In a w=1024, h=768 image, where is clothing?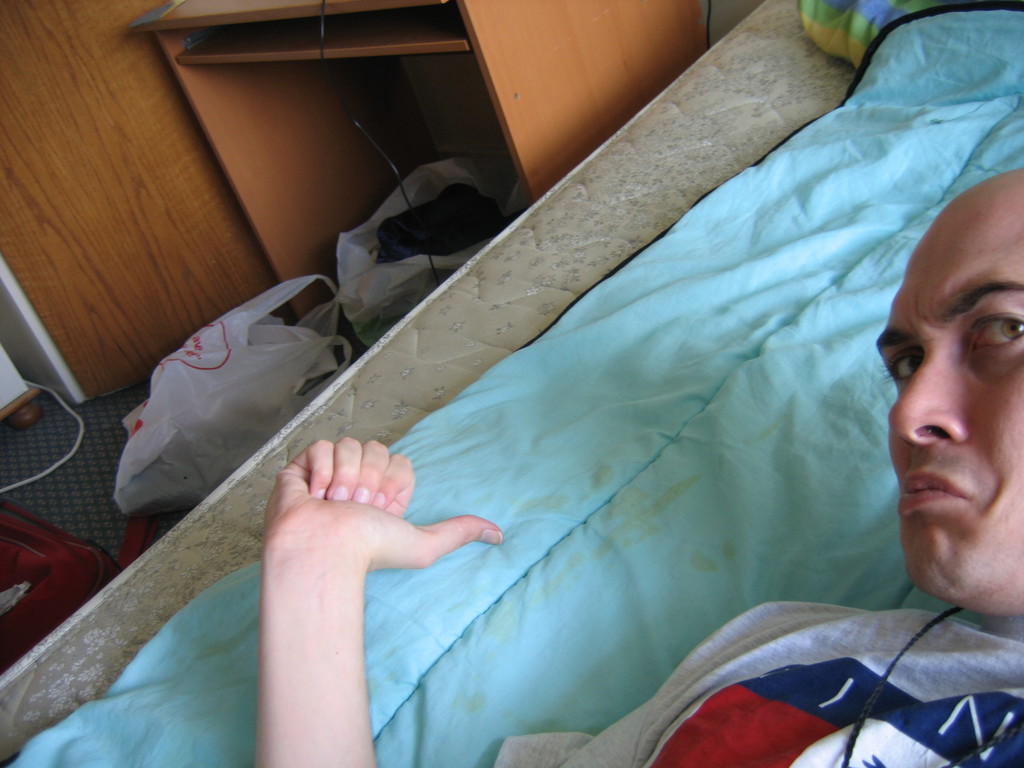
(left=493, top=597, right=1023, bottom=767).
